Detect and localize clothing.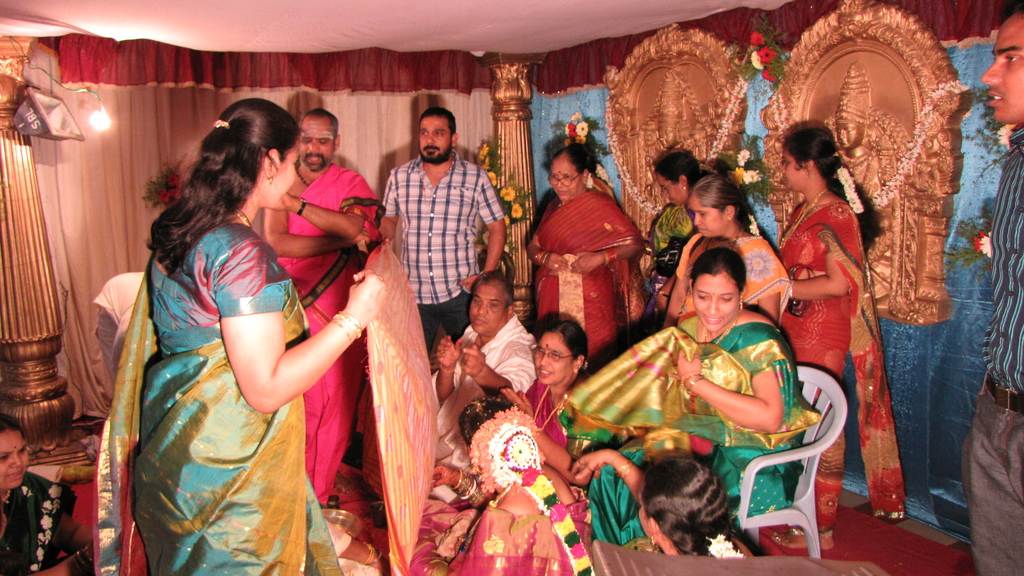
Localized at locate(958, 398, 1023, 575).
